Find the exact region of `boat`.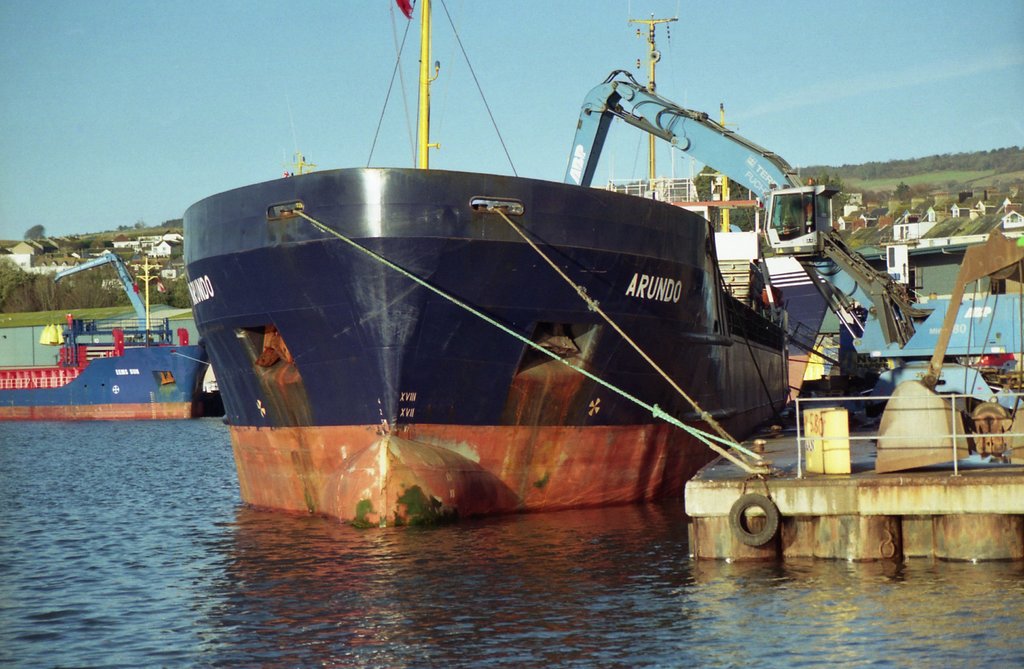
Exact region: (1, 328, 211, 421).
